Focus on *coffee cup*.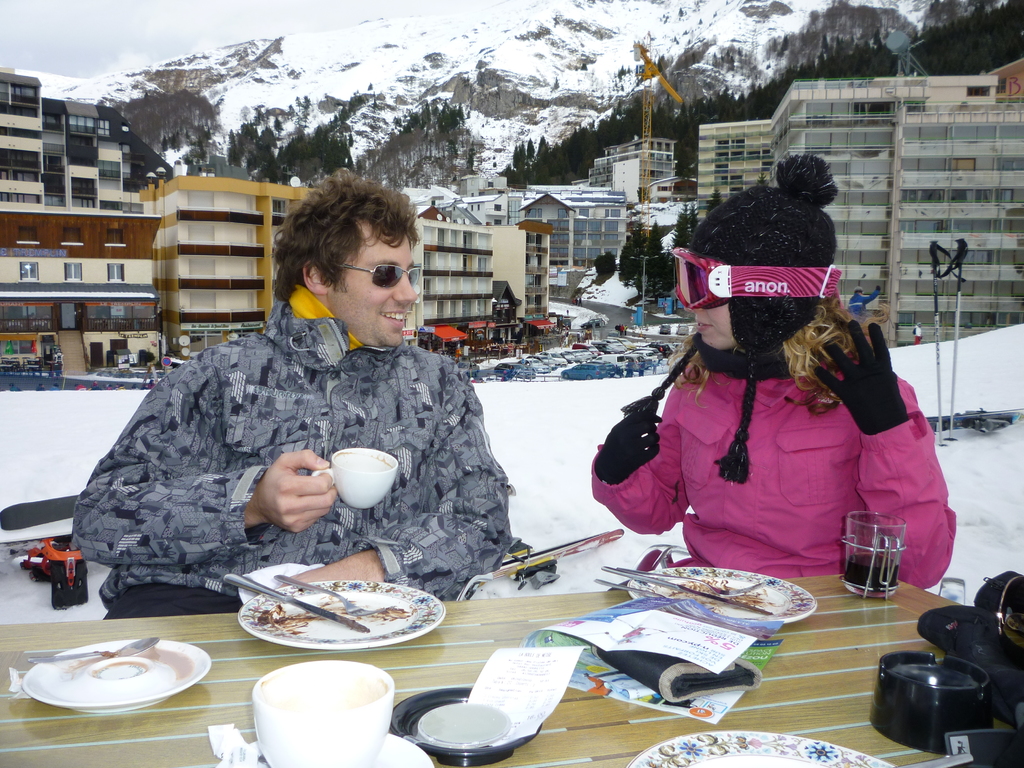
Focused at Rect(255, 659, 394, 767).
